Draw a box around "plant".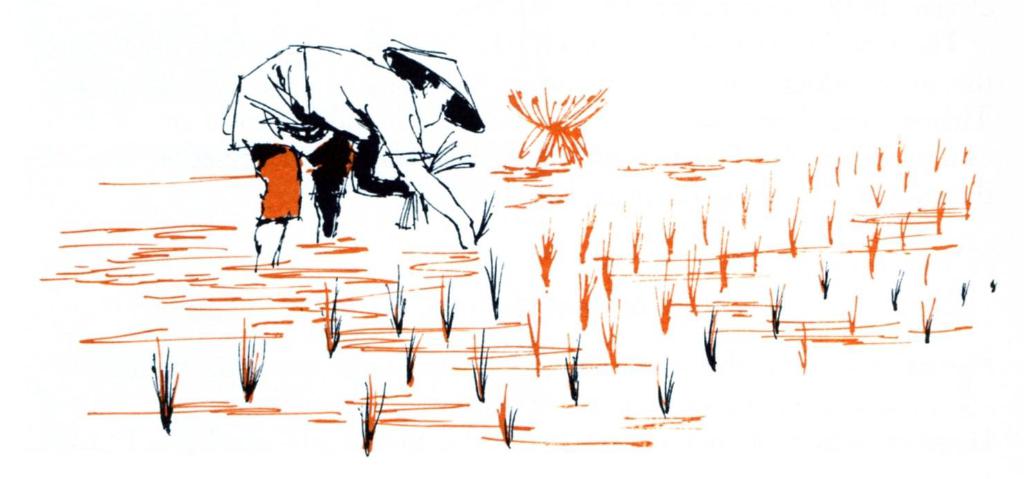
[x1=797, y1=321, x2=810, y2=373].
